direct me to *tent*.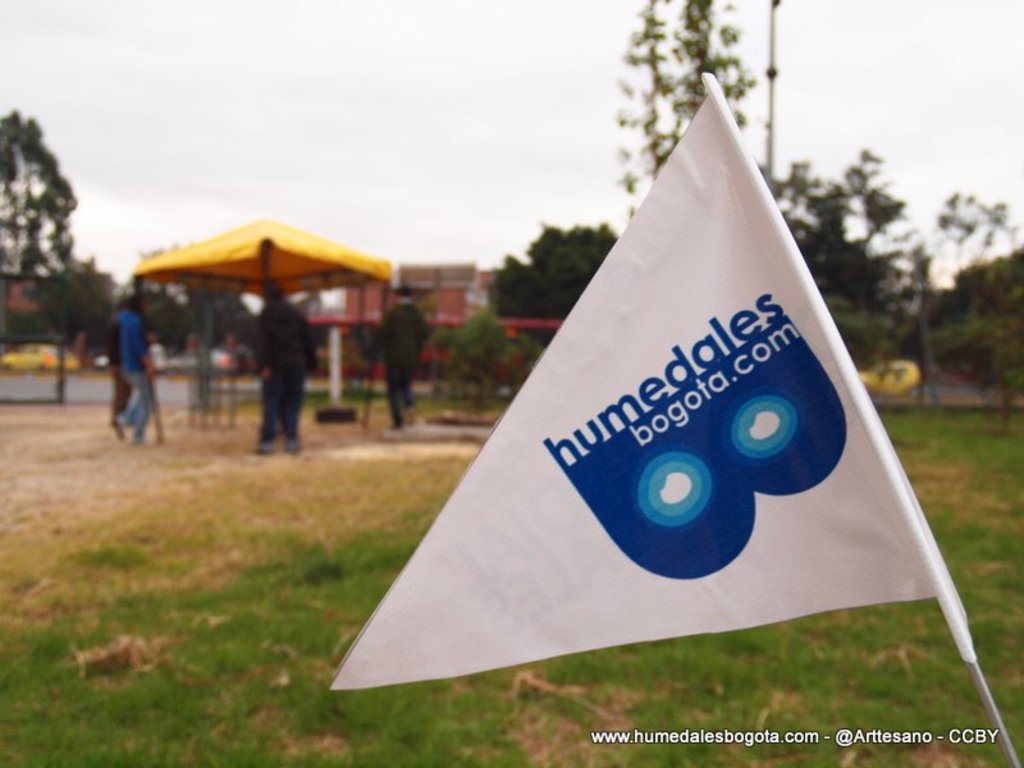
Direction: left=128, top=216, right=406, bottom=421.
